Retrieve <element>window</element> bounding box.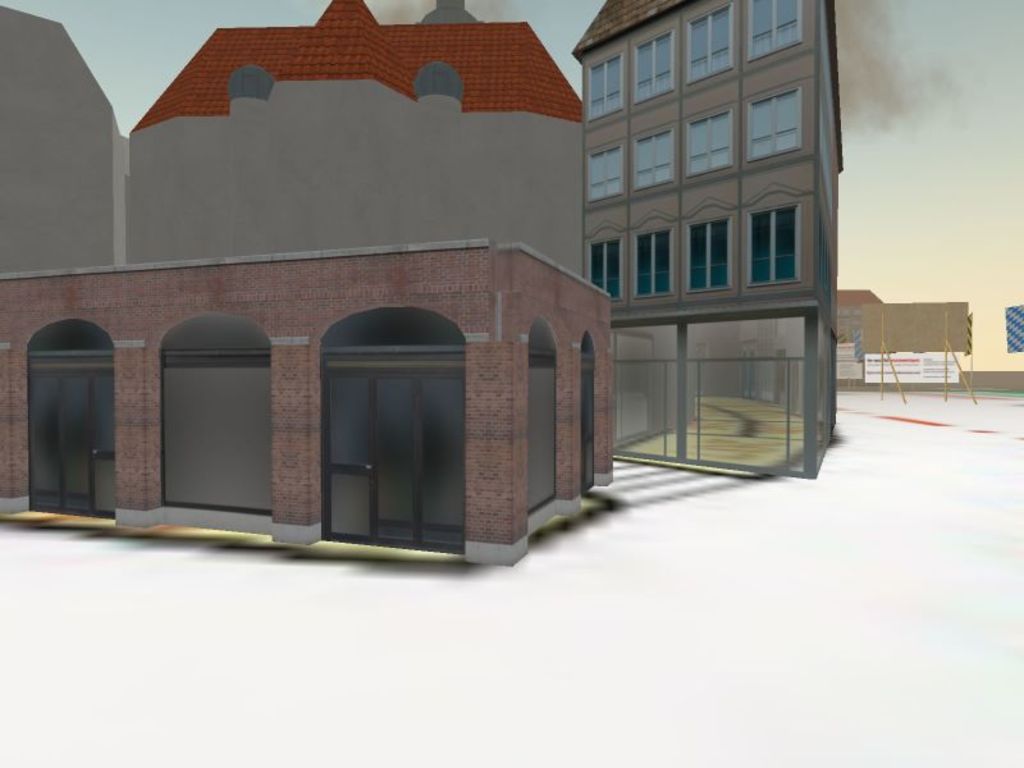
Bounding box: left=632, top=132, right=676, bottom=192.
